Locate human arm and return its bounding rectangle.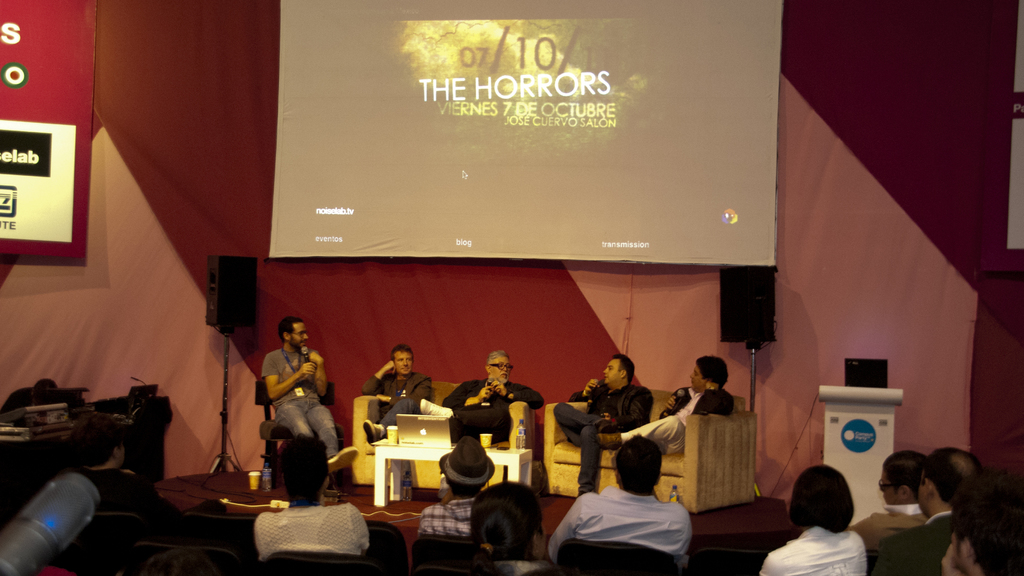
box(353, 358, 396, 398).
